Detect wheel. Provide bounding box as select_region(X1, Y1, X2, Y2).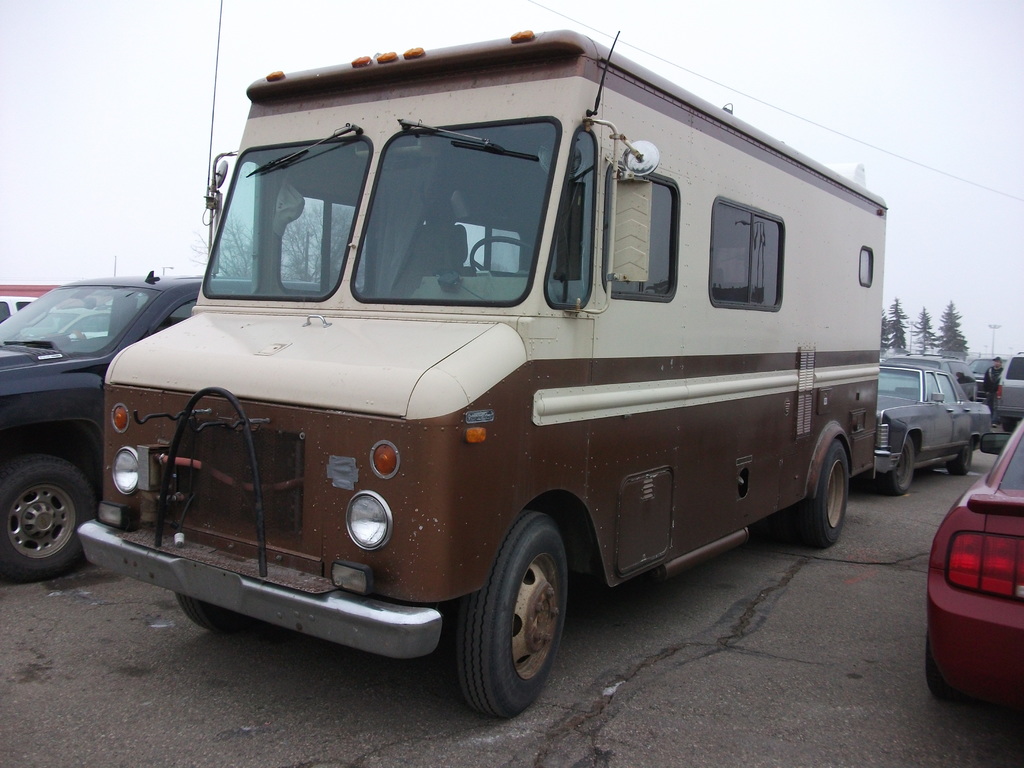
select_region(883, 435, 914, 495).
